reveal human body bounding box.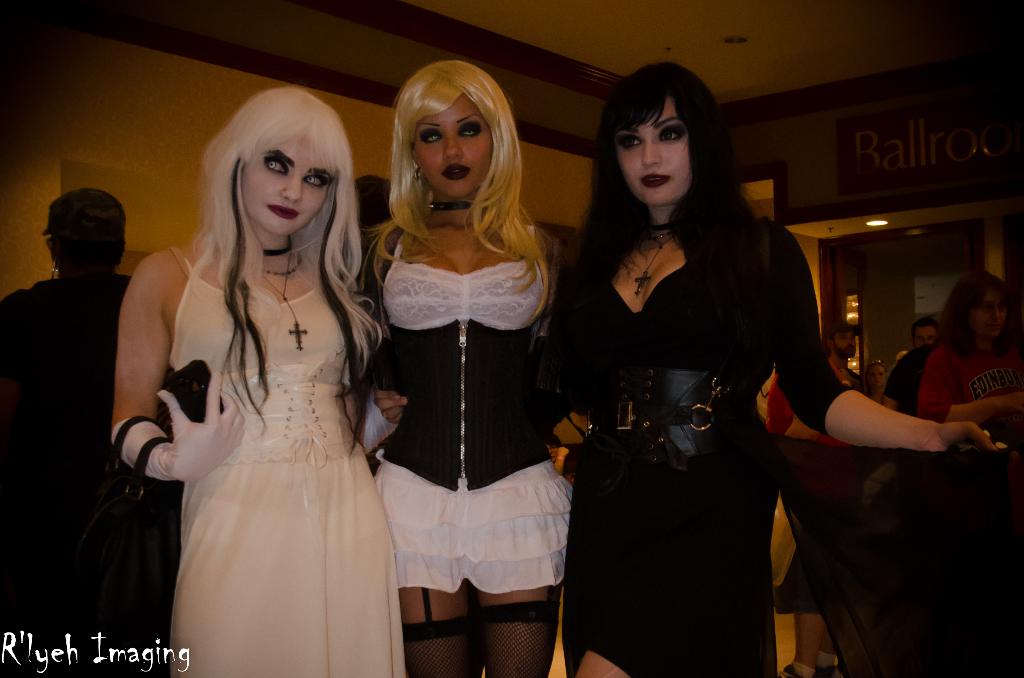
Revealed: box=[0, 279, 141, 677].
